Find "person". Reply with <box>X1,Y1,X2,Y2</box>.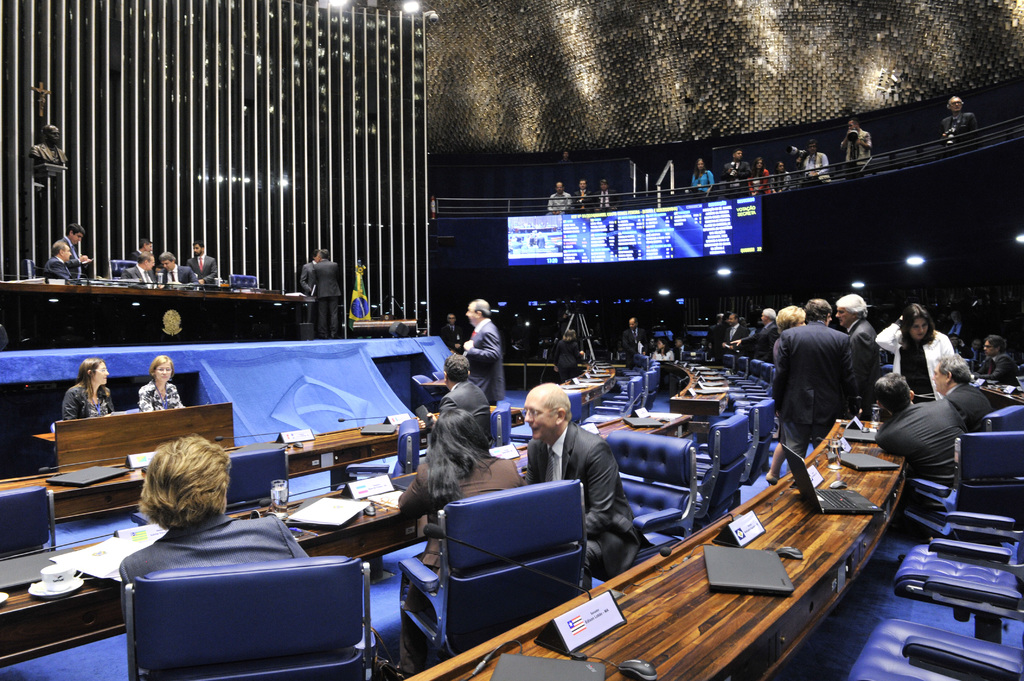
<box>596,177,613,211</box>.
